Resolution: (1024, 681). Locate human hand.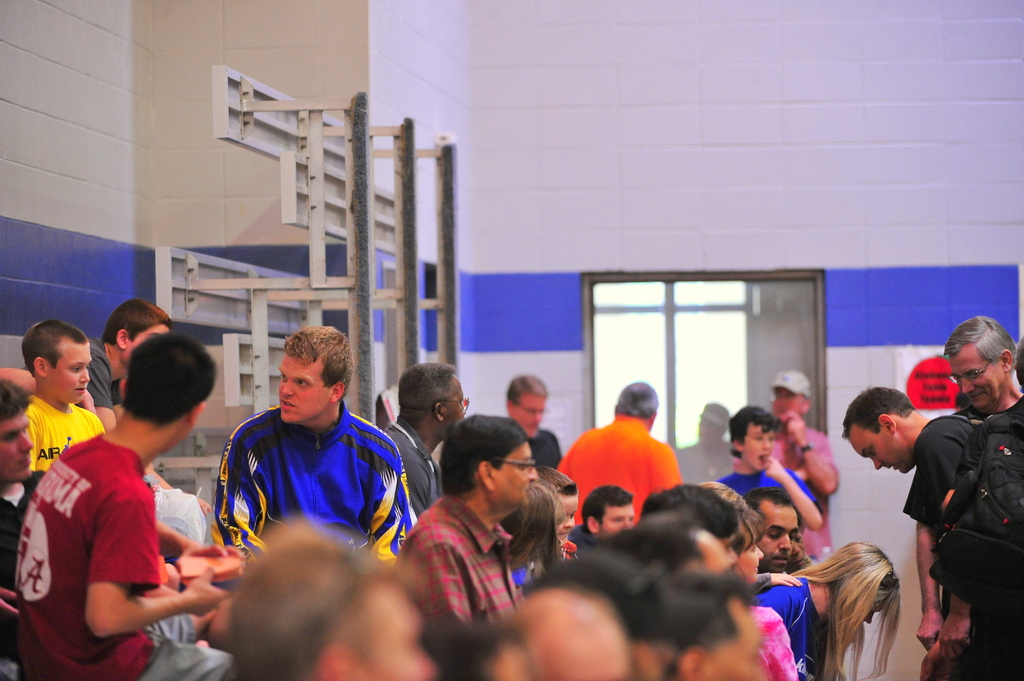
crop(186, 568, 236, 618).
